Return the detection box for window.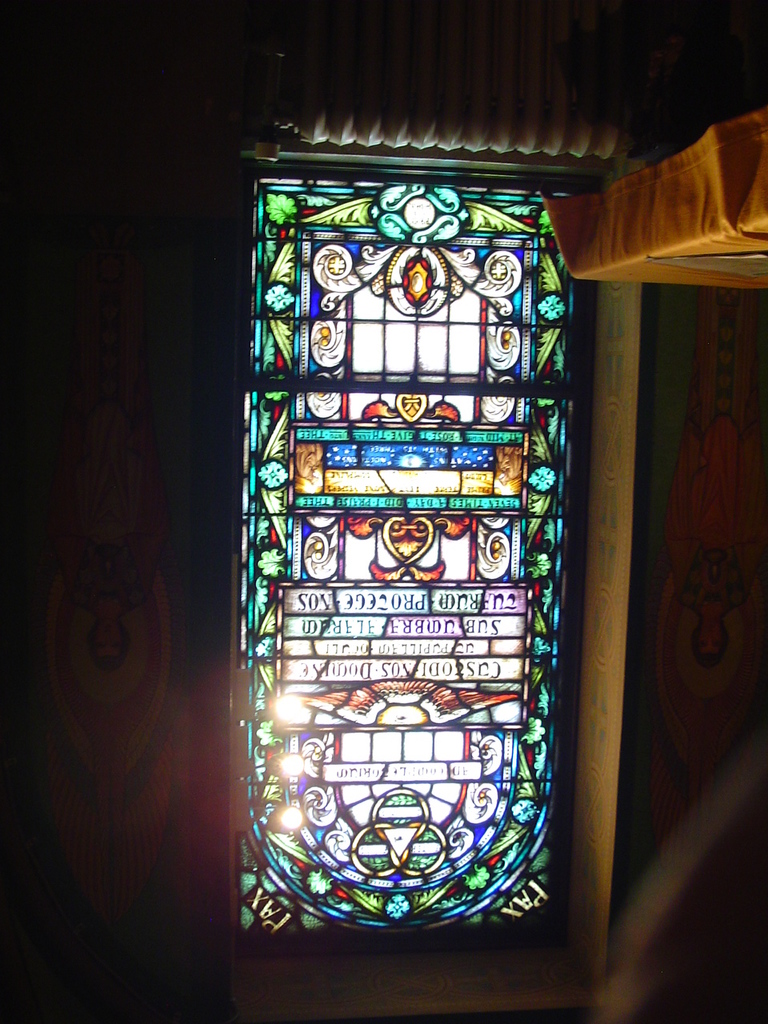
234,160,585,959.
